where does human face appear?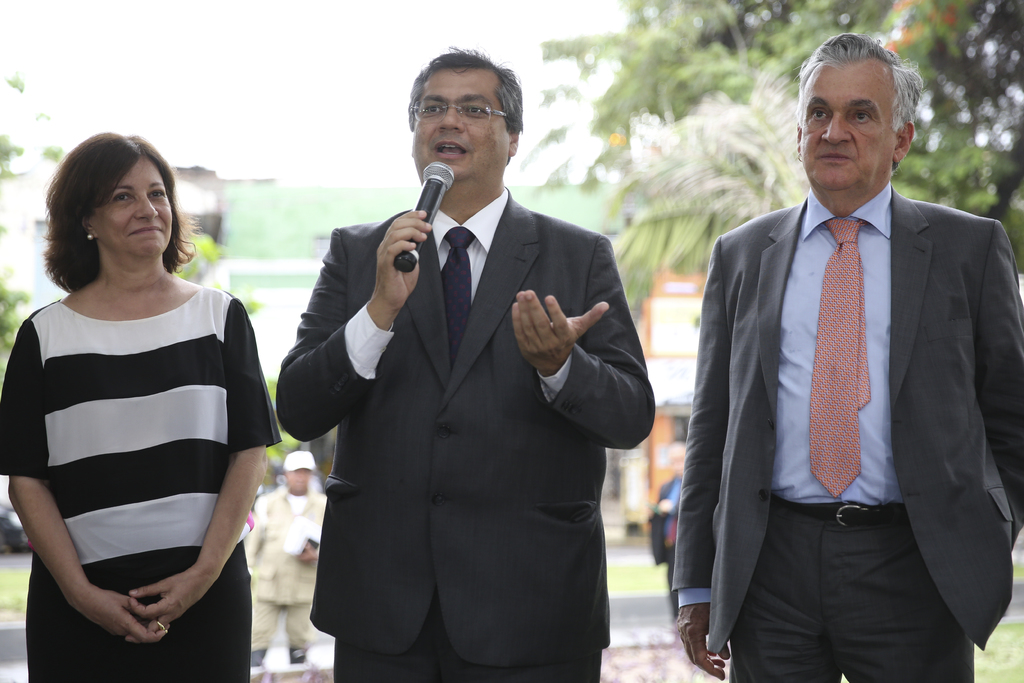
Appears at bbox(90, 155, 177, 260).
